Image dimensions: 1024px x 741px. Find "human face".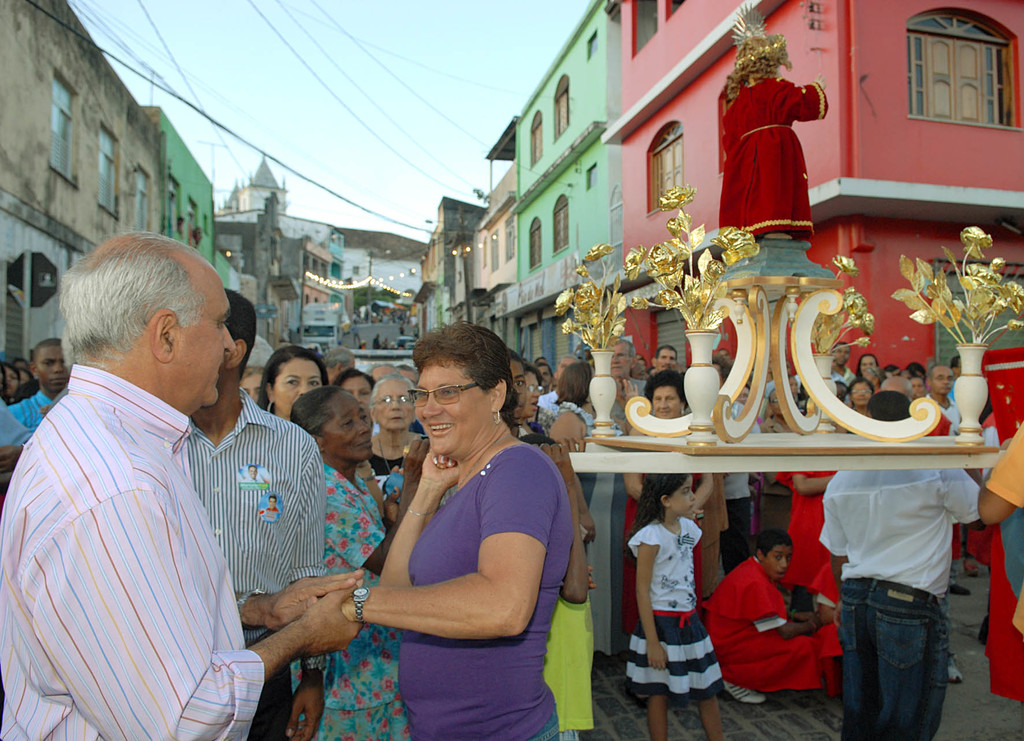
BBox(322, 393, 376, 462).
